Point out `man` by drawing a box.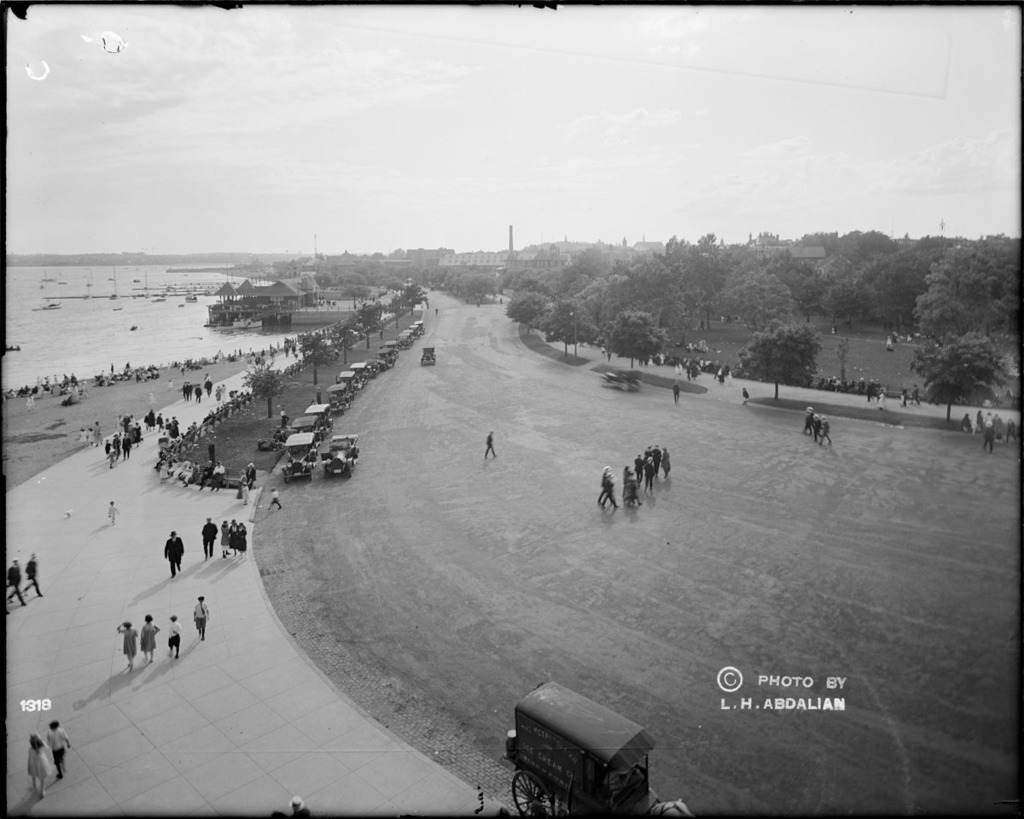
<bbox>212, 456, 225, 486</bbox>.
